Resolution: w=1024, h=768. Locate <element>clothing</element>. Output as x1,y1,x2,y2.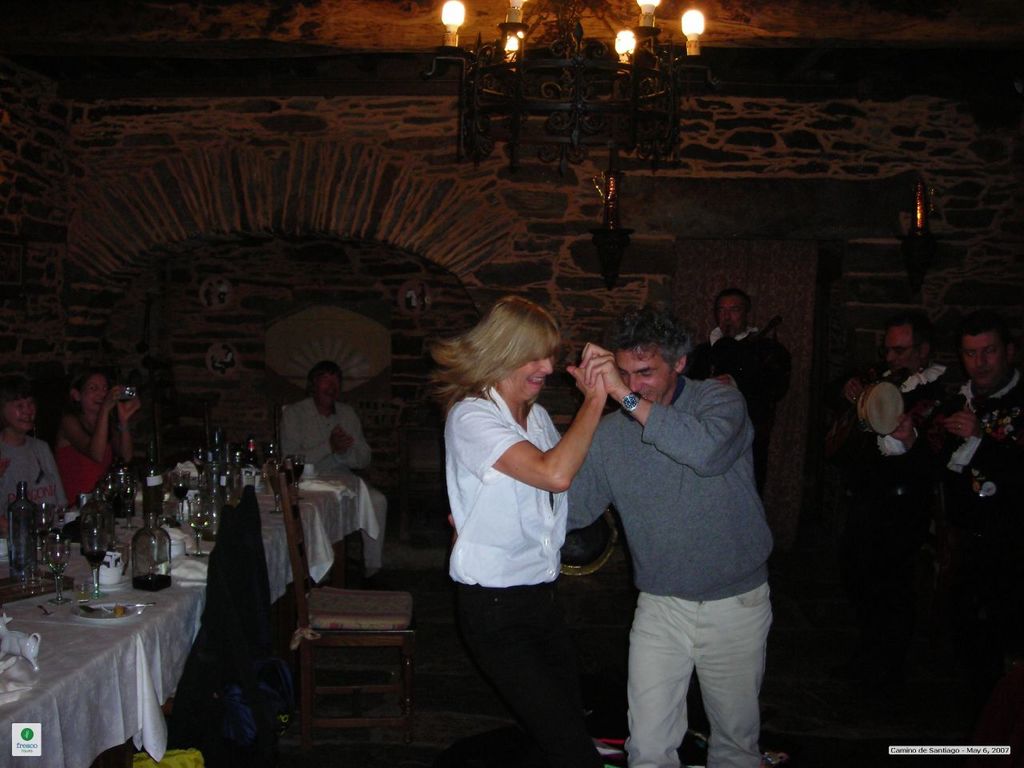
289,401,374,474.
